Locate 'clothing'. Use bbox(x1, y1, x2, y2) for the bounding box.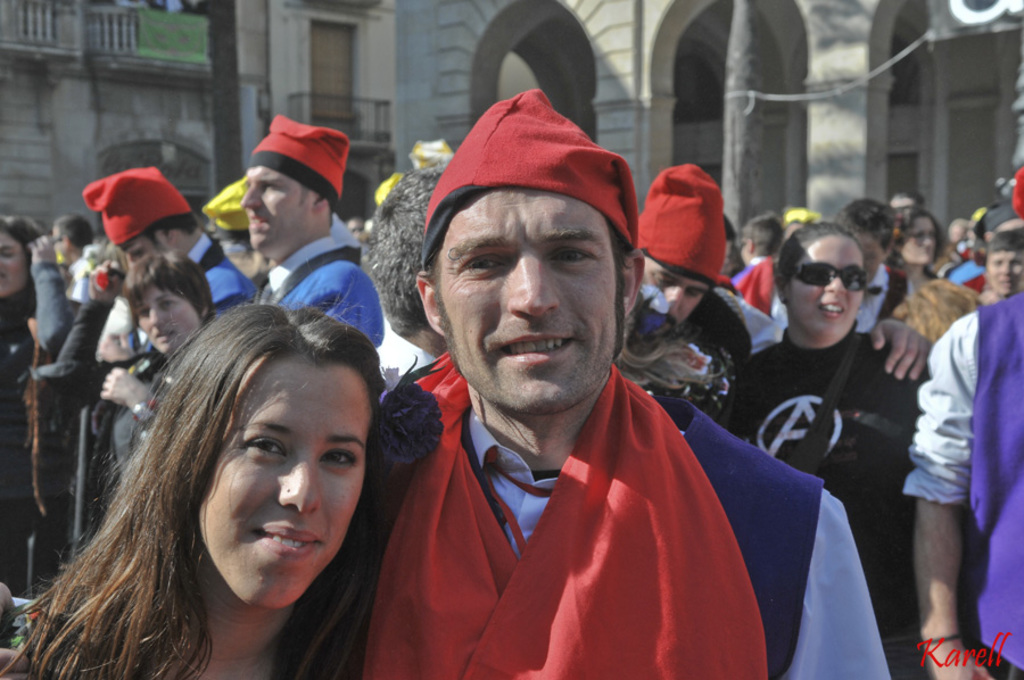
bbox(0, 260, 75, 587).
